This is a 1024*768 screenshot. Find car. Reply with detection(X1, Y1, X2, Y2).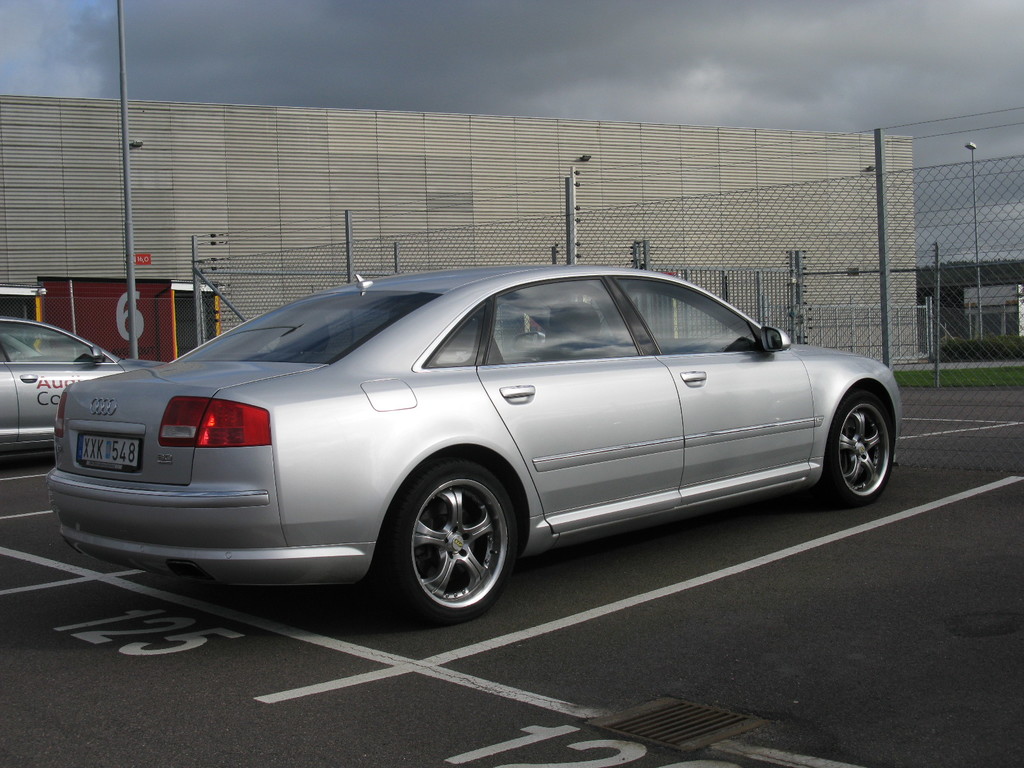
detection(0, 307, 177, 458).
